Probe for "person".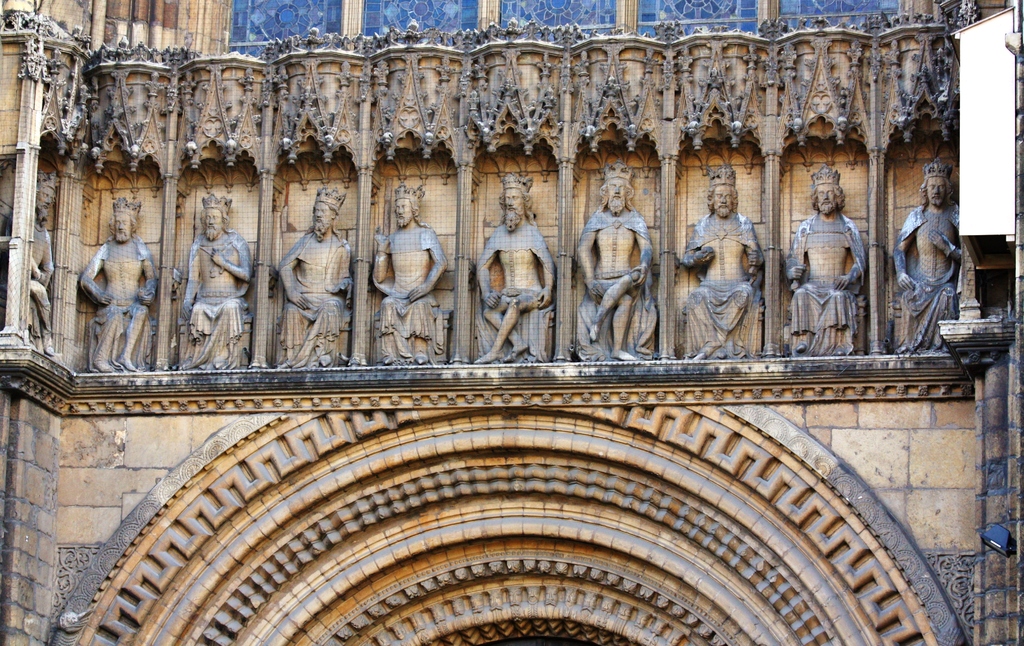
Probe result: BBox(576, 160, 655, 360).
